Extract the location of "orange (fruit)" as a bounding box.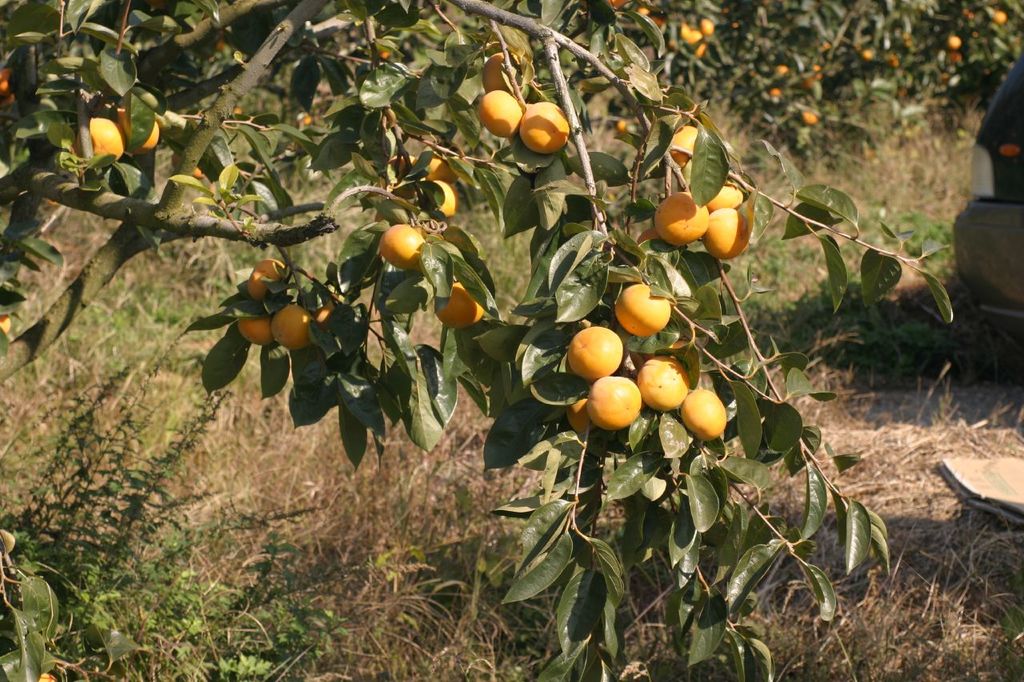
Rect(88, 117, 127, 161).
